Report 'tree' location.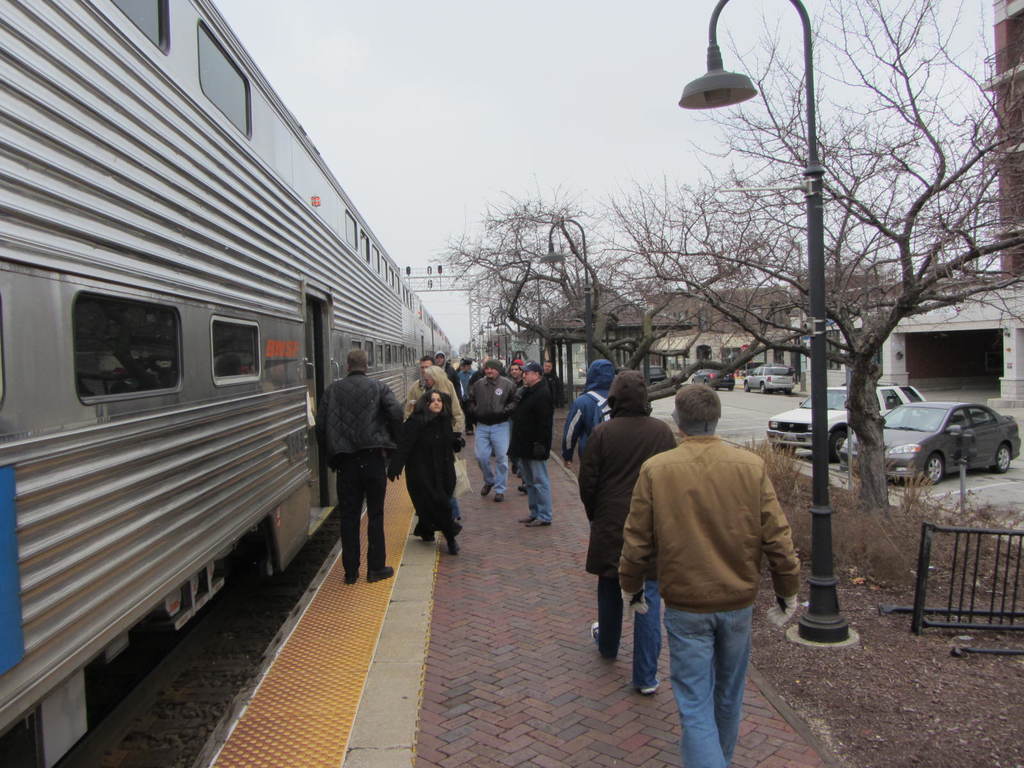
Report: select_region(542, 216, 607, 330).
